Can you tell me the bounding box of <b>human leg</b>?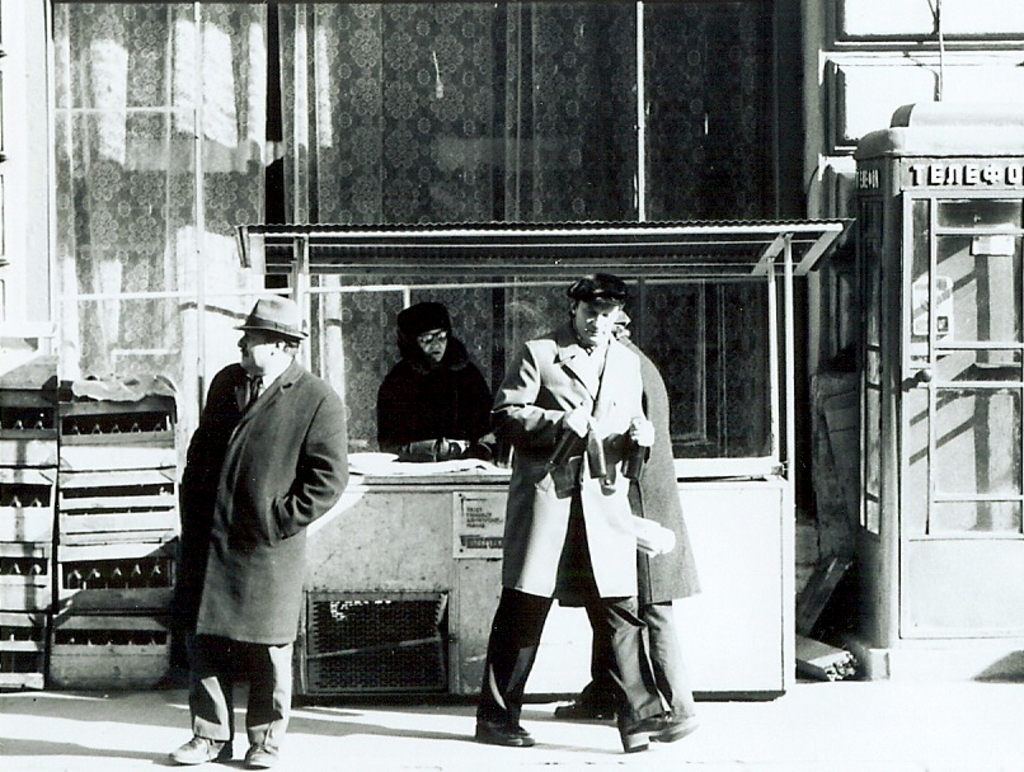
<region>596, 606, 694, 747</region>.
